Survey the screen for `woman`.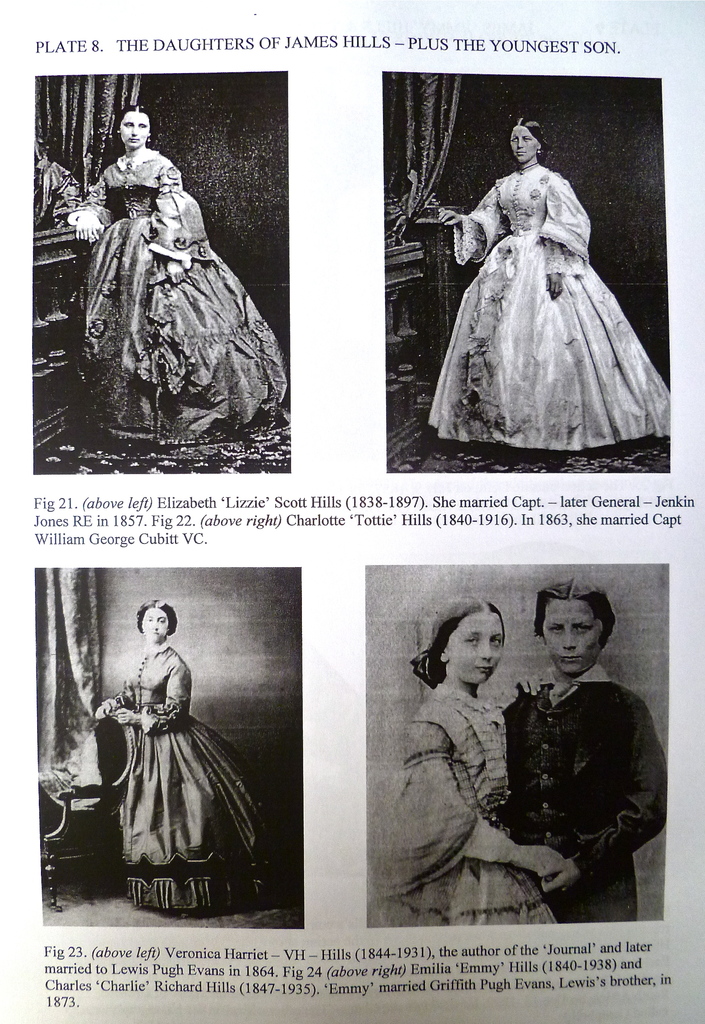
Survey found: <box>60,106,289,449</box>.
